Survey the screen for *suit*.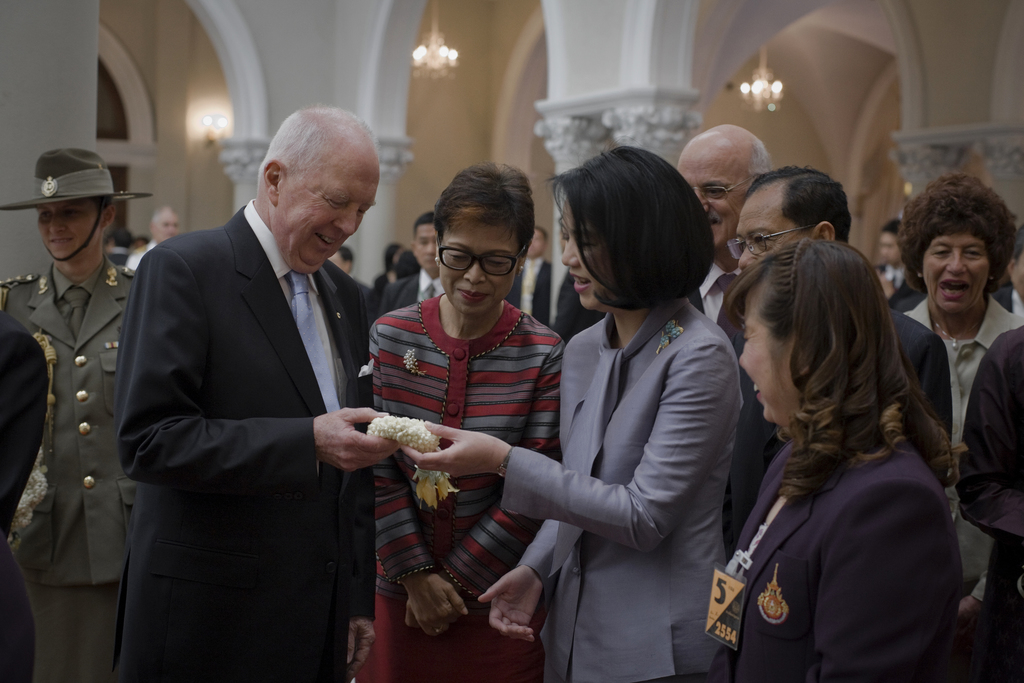
Survey found: l=732, t=305, r=956, b=549.
